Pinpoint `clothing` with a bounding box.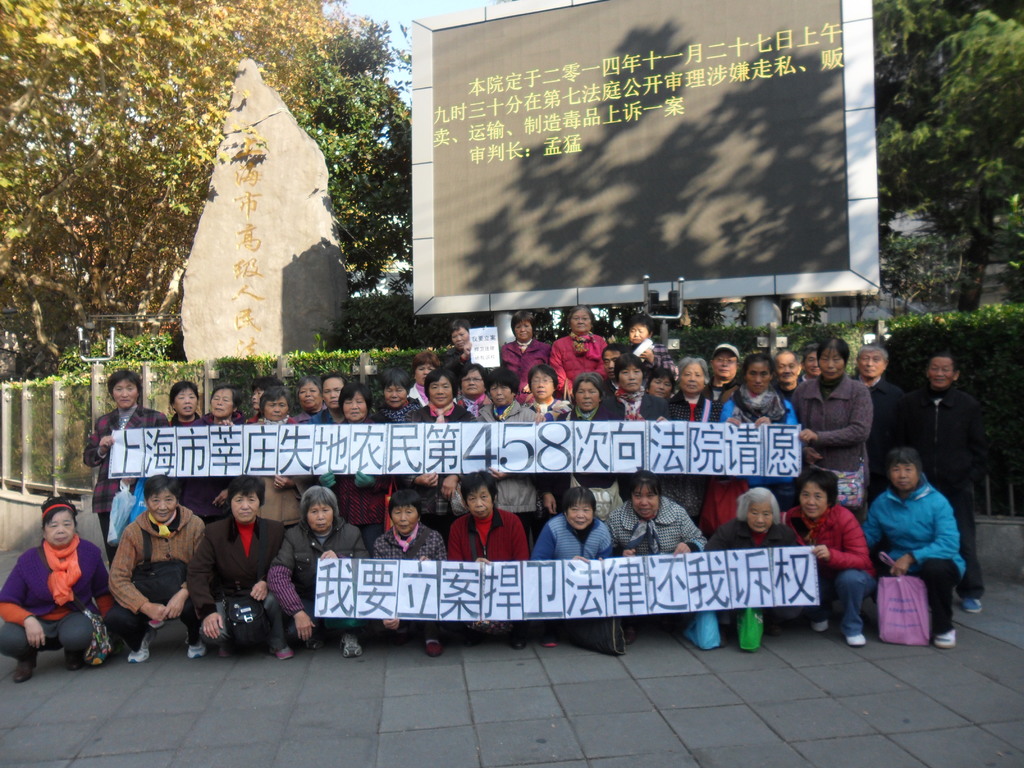
select_region(713, 387, 785, 503).
